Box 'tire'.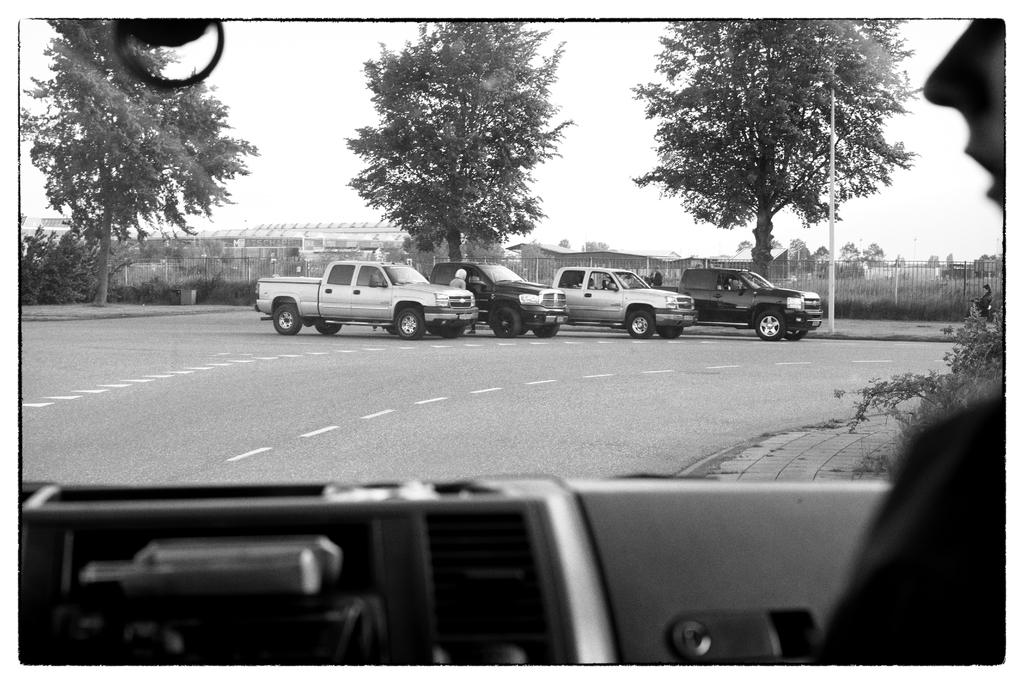
bbox=[390, 301, 426, 332].
